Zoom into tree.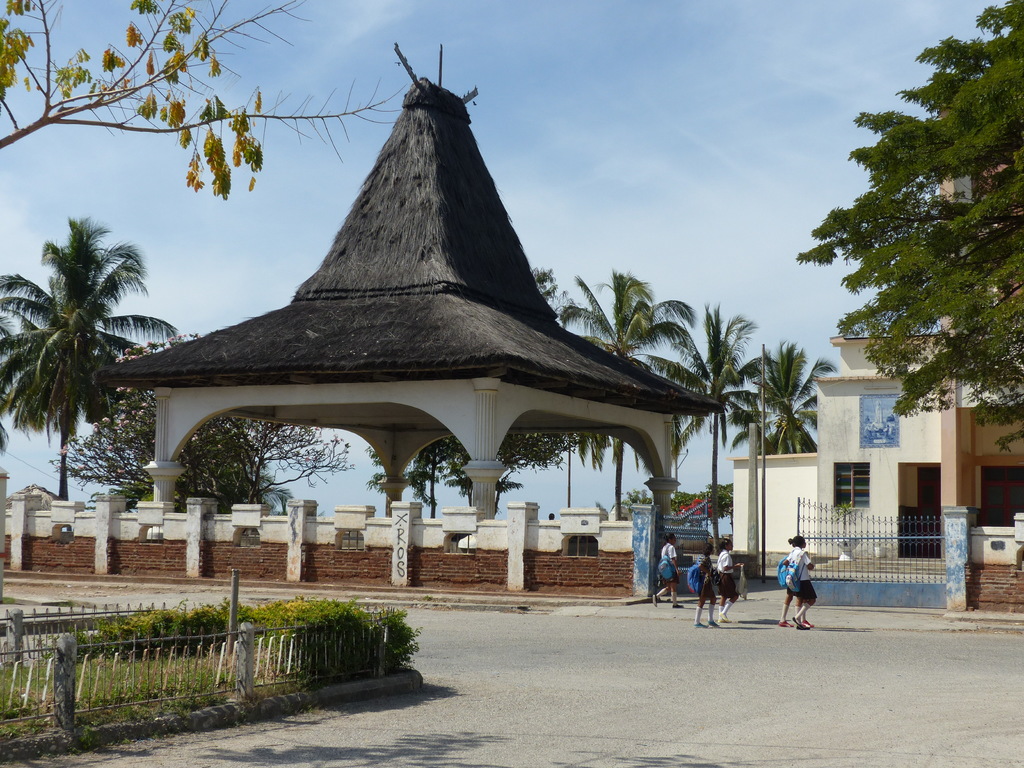
Zoom target: x1=8, y1=166, x2=170, y2=529.
